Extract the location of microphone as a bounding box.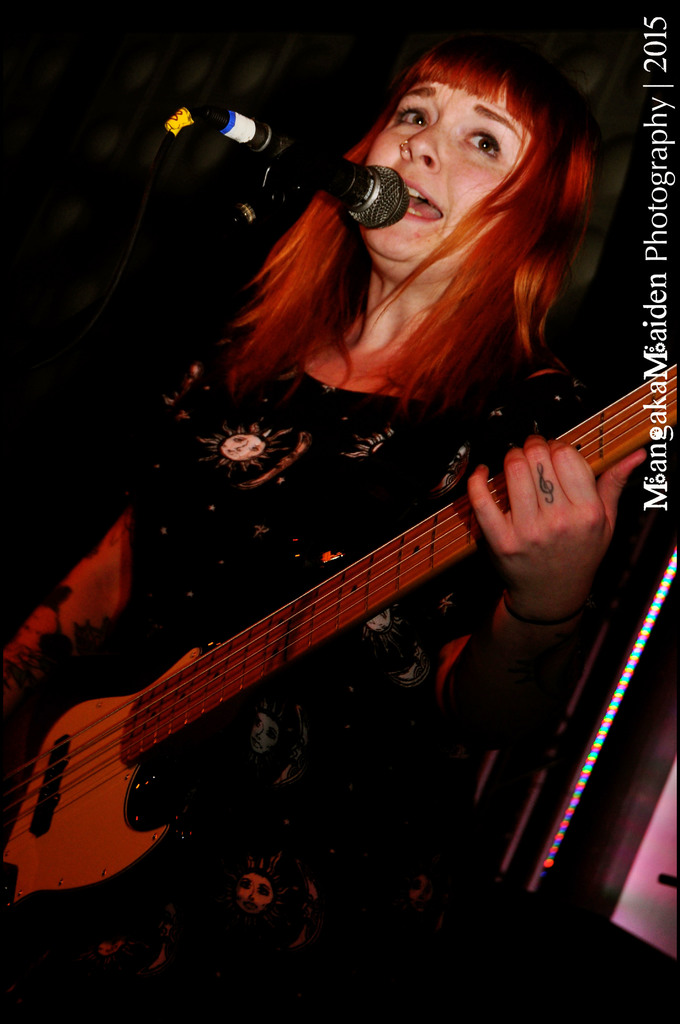
150 97 420 232.
